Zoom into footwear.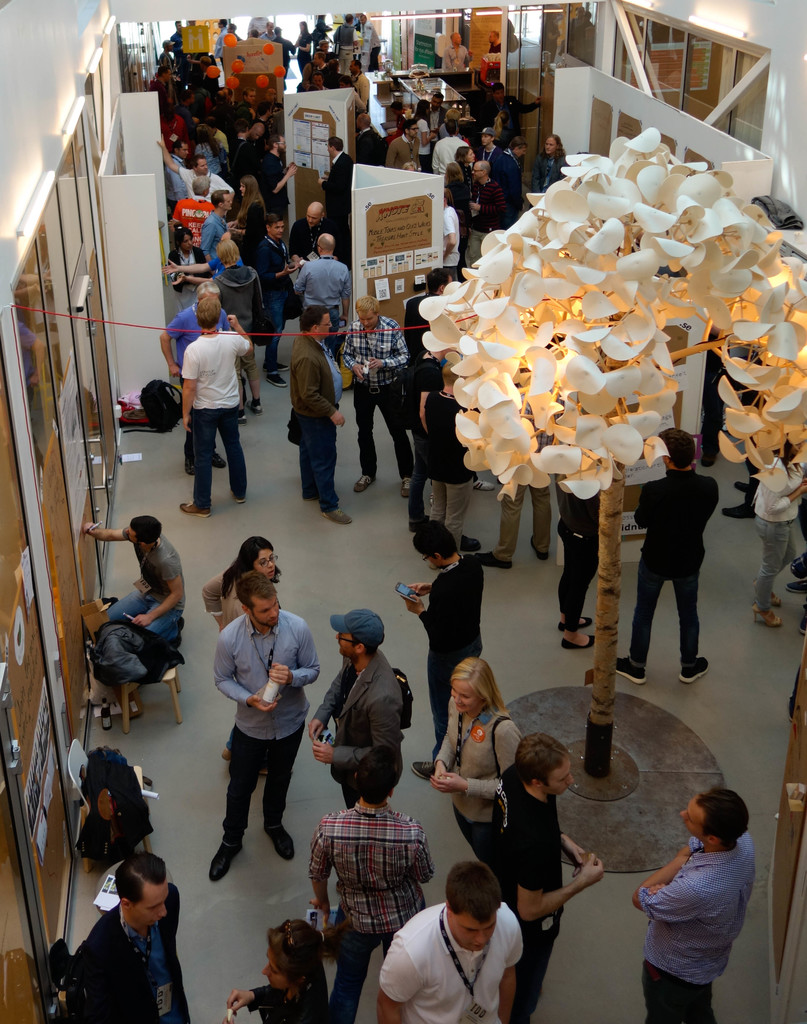
Zoom target: [760,591,786,607].
